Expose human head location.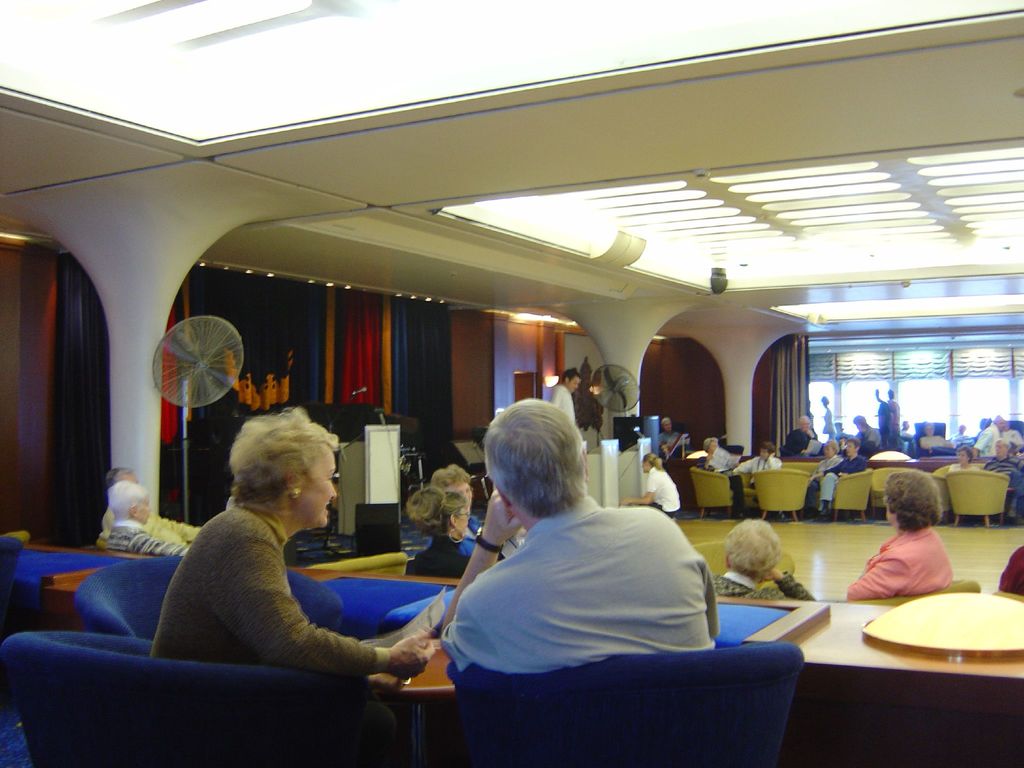
Exposed at locate(979, 418, 990, 431).
